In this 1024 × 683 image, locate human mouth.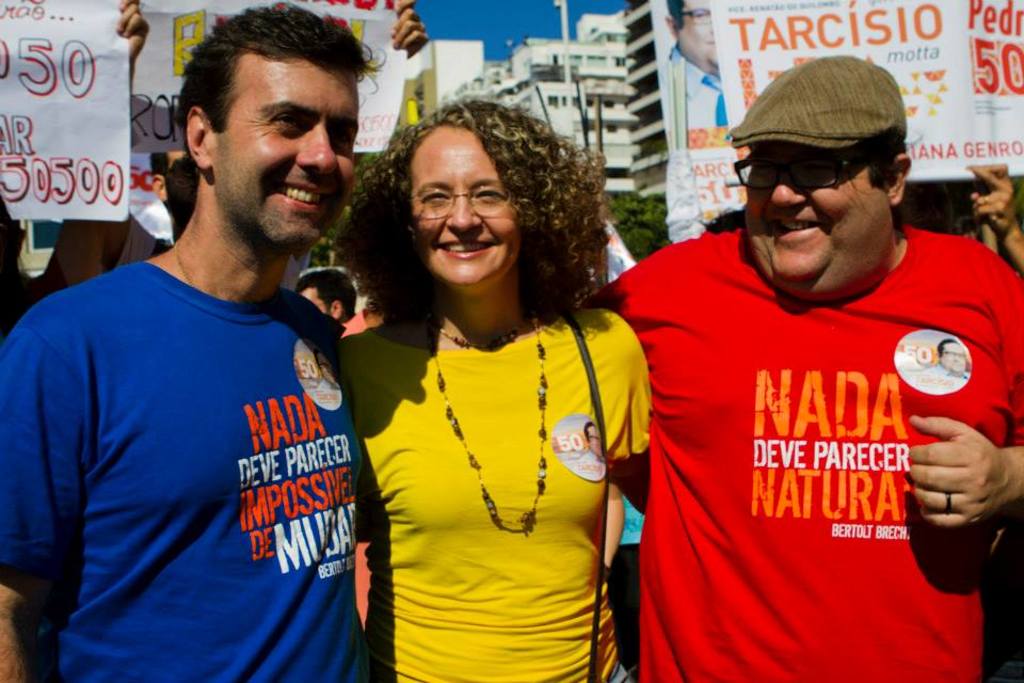
Bounding box: Rect(759, 209, 823, 242).
